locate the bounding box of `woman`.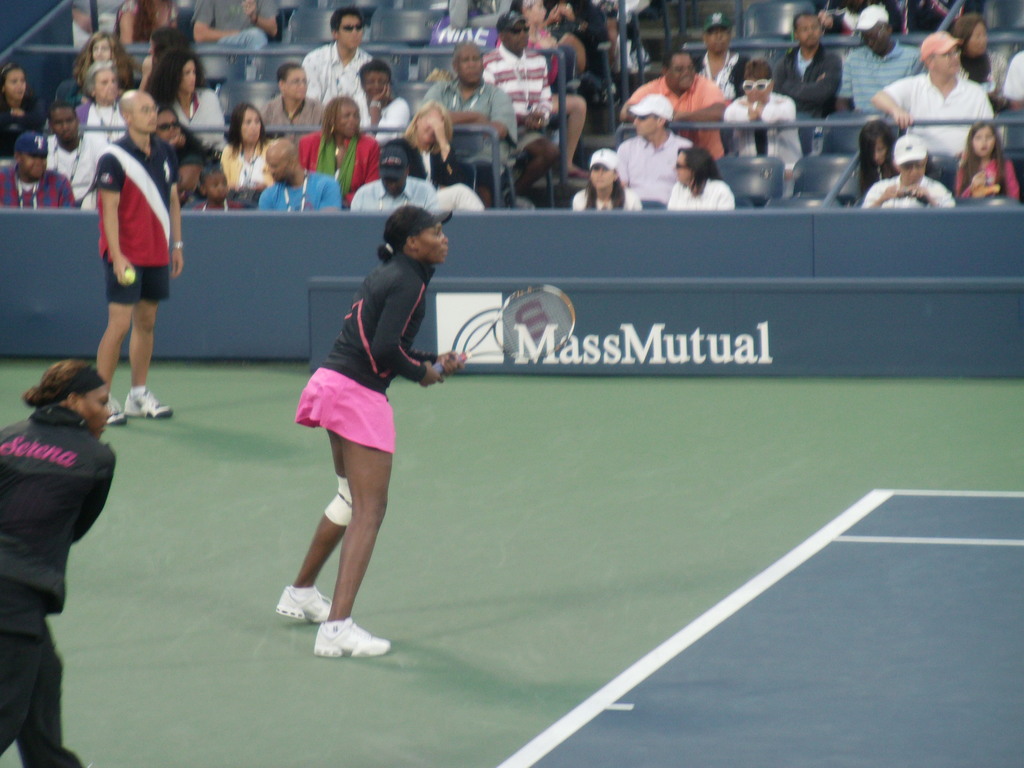
Bounding box: x1=74 y1=62 x2=122 y2=147.
